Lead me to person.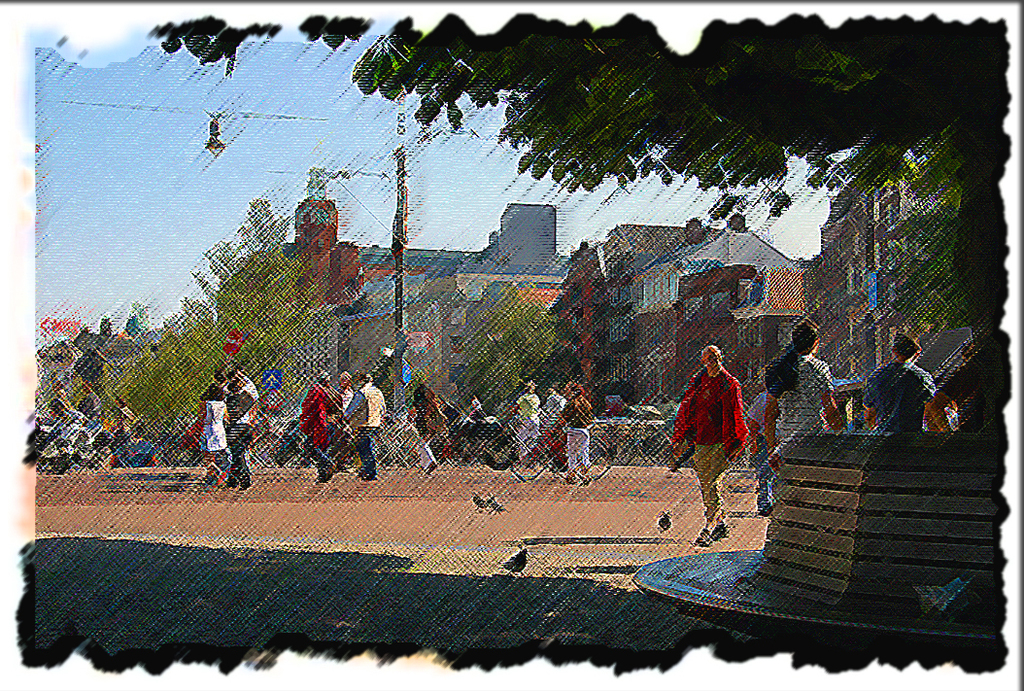
Lead to select_region(661, 348, 743, 546).
